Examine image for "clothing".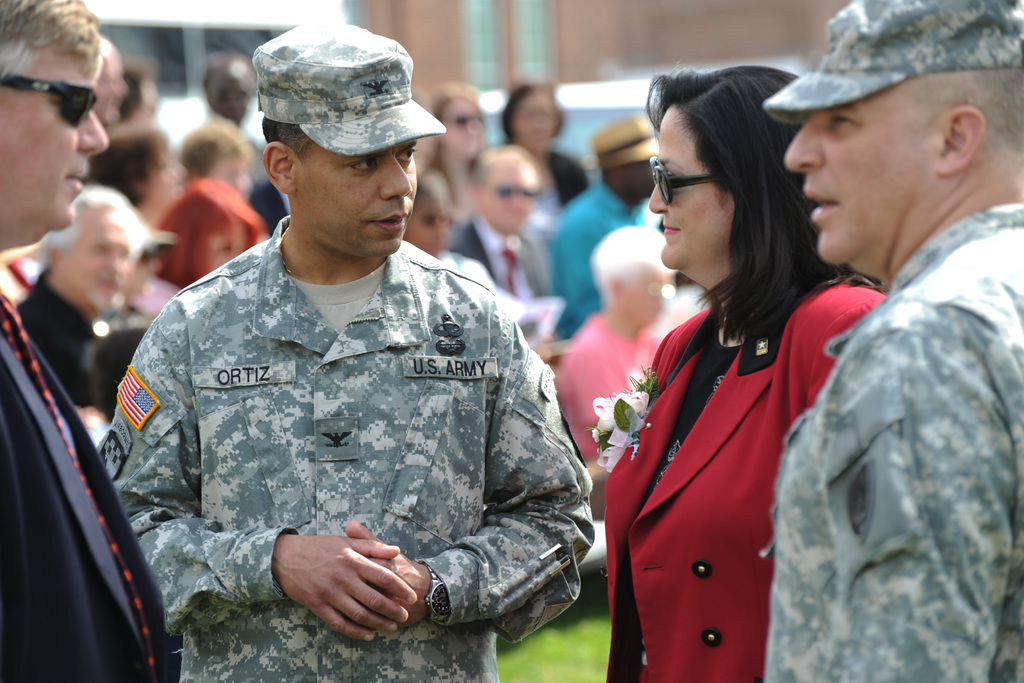
Examination result: bbox=[760, 205, 1023, 682].
